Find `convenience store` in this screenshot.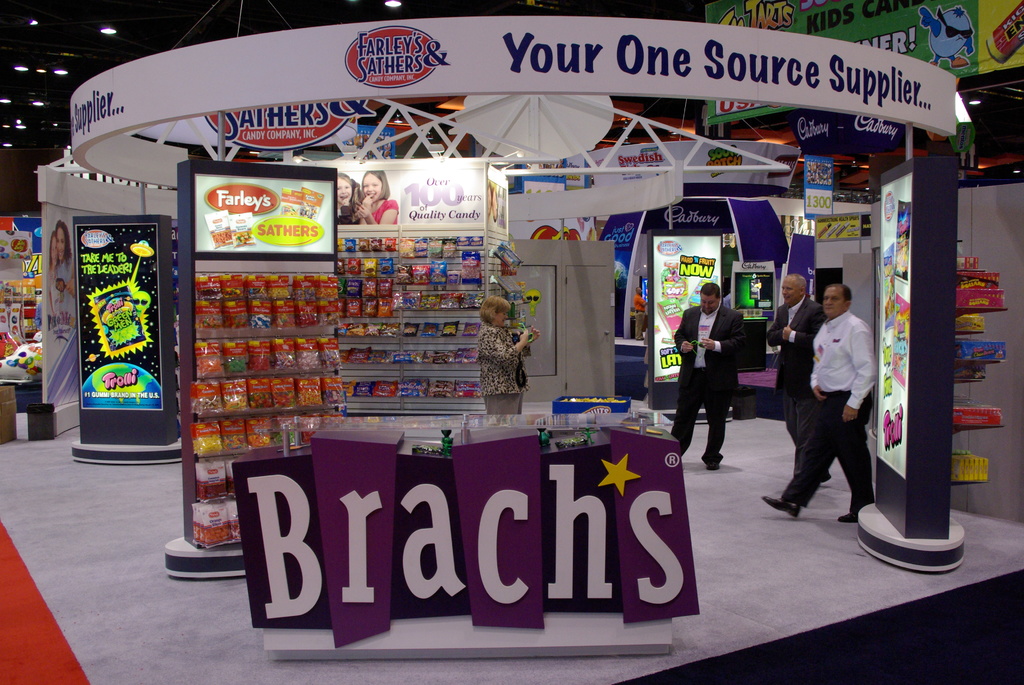
The bounding box for `convenience store` is 0,0,1023,684.
